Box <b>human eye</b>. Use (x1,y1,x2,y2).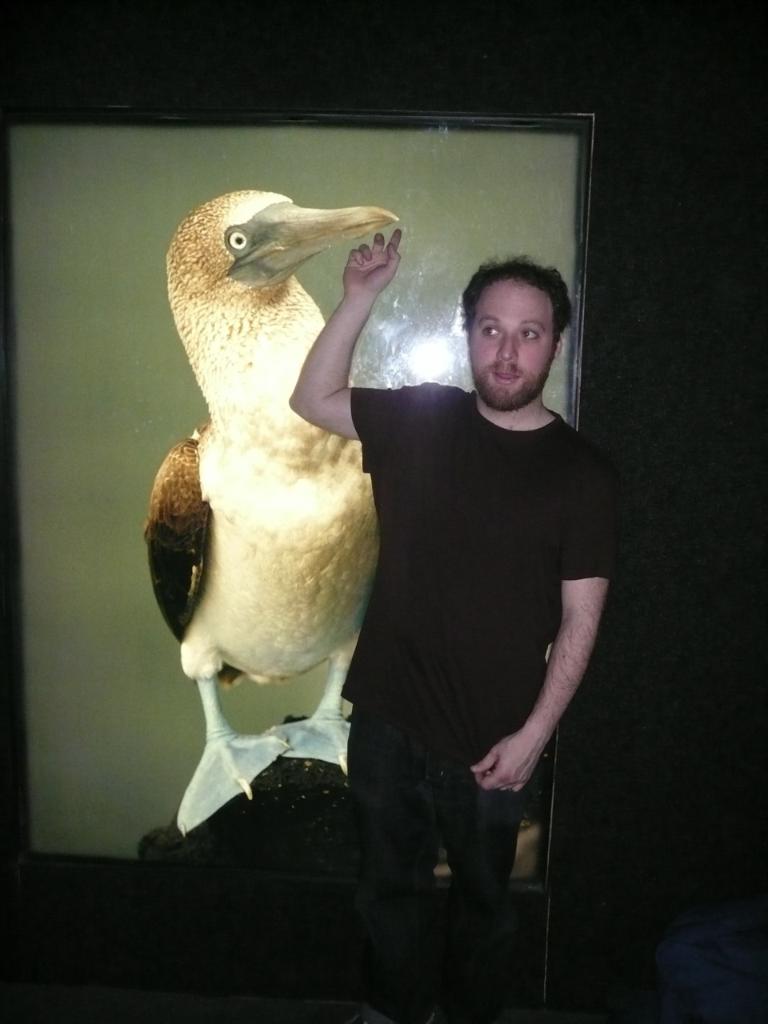
(517,326,542,346).
